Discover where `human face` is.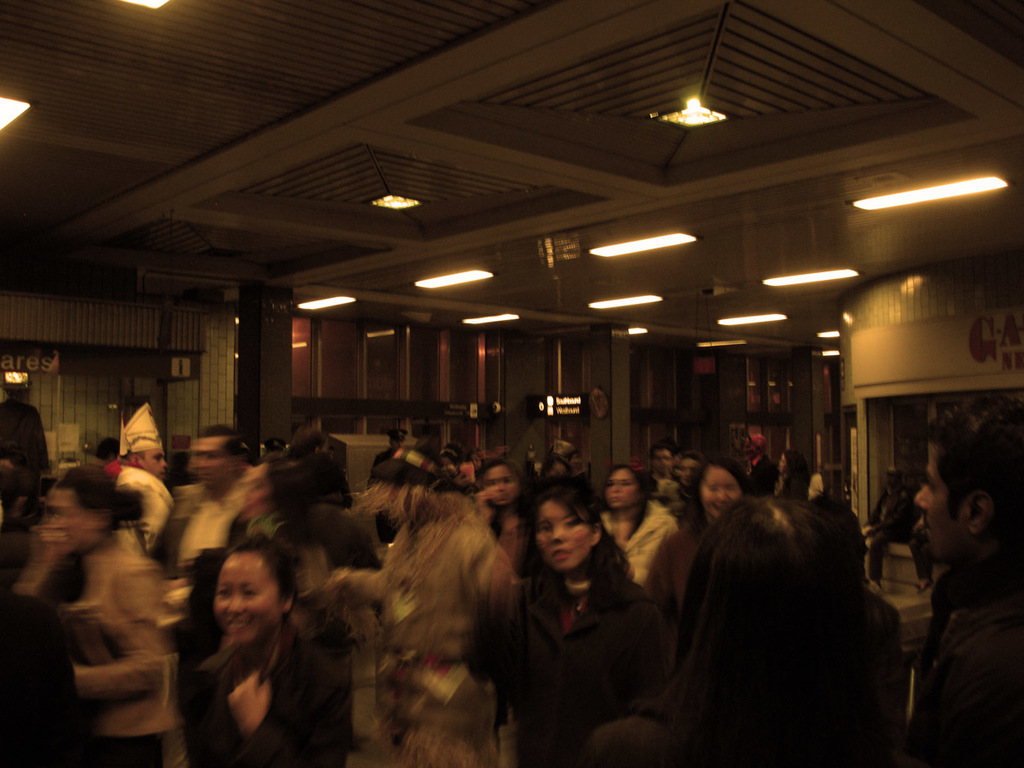
Discovered at locate(698, 467, 740, 519).
